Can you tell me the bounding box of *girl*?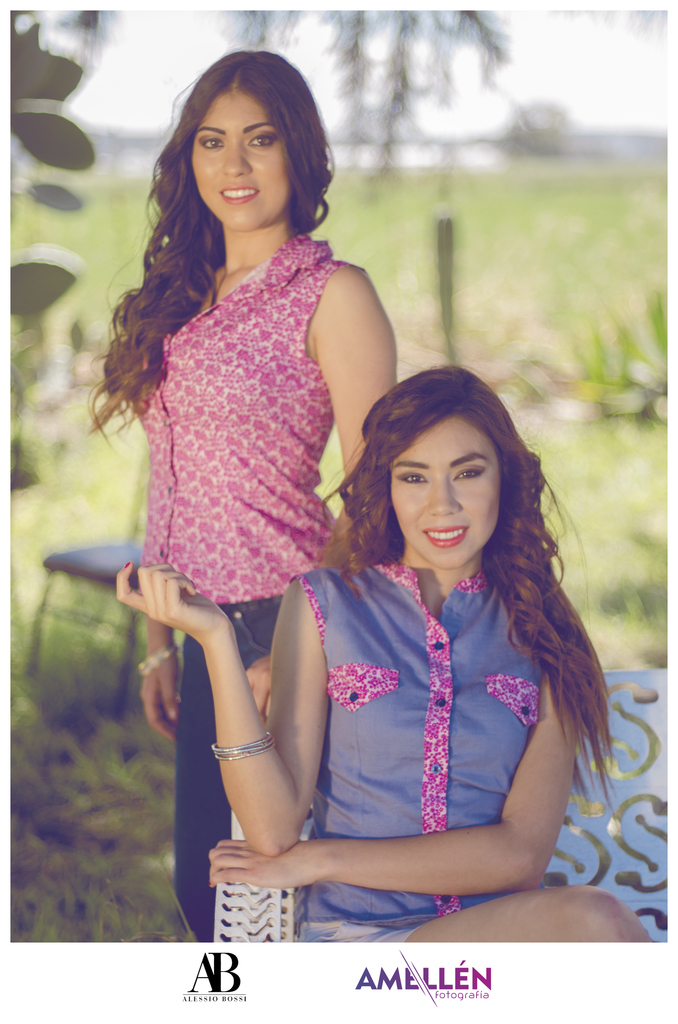
120/374/658/949.
